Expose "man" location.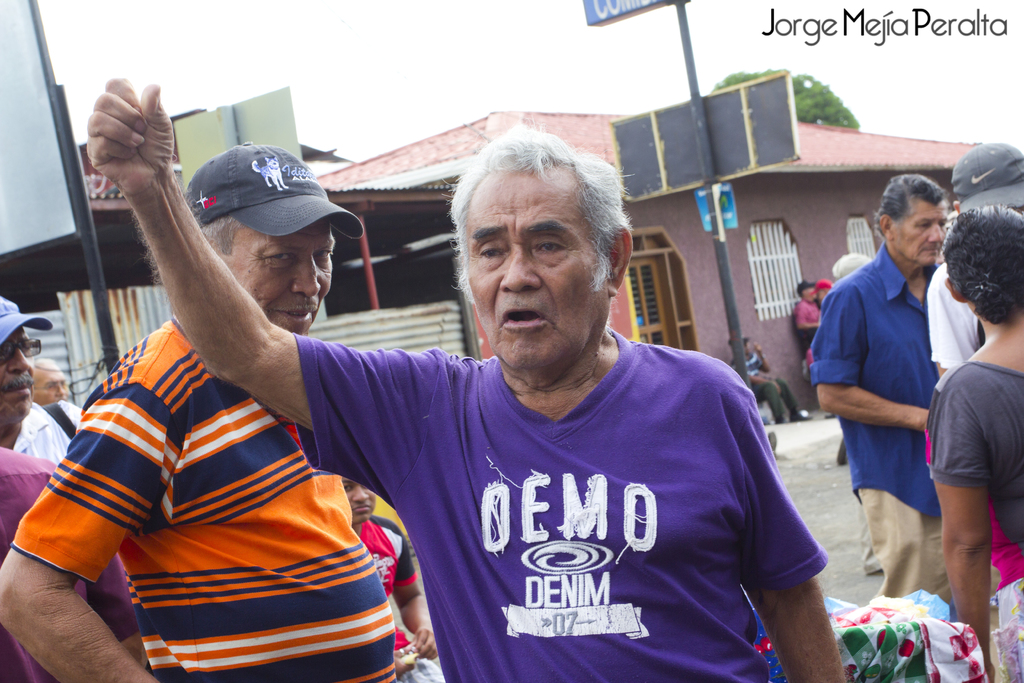
Exposed at x1=0, y1=143, x2=389, y2=682.
